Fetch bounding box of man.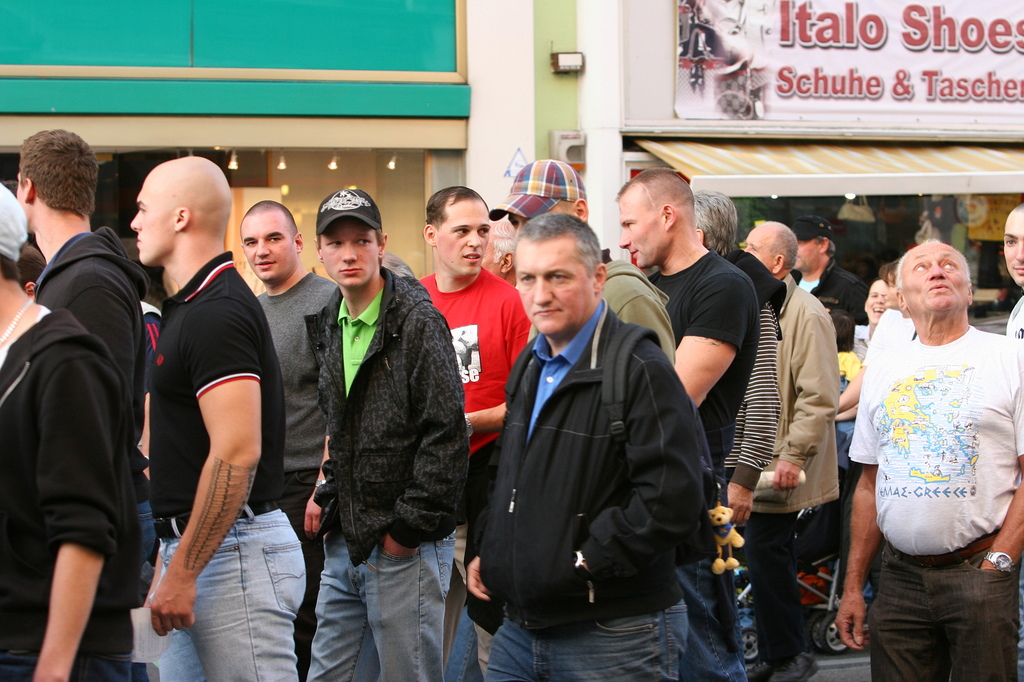
Bbox: box(305, 186, 471, 681).
